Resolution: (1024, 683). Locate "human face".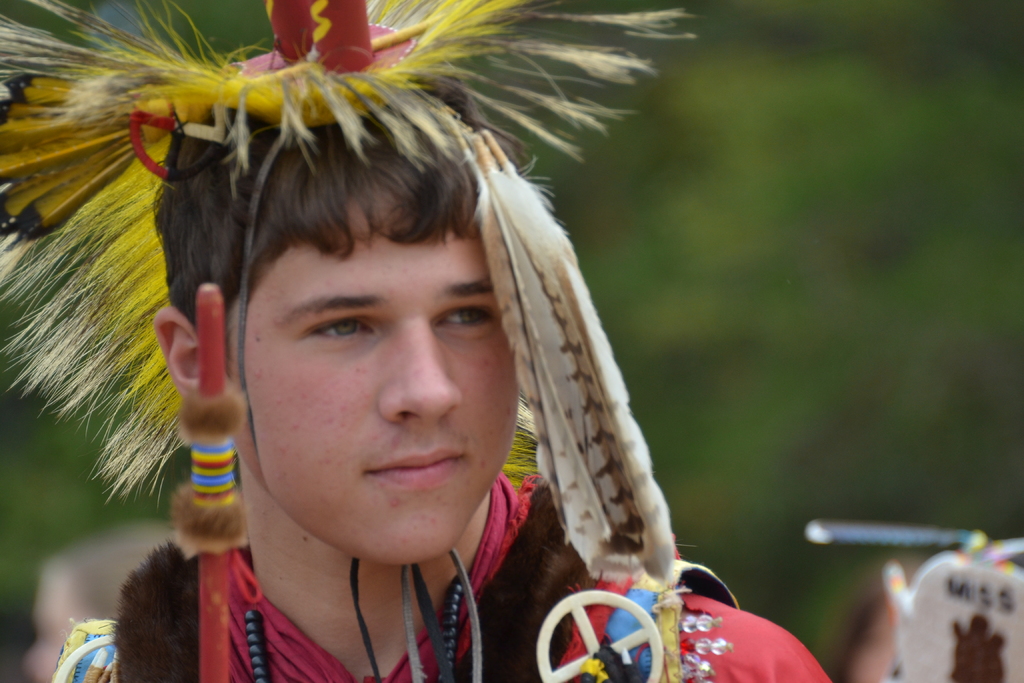
l=220, t=176, r=533, b=564.
